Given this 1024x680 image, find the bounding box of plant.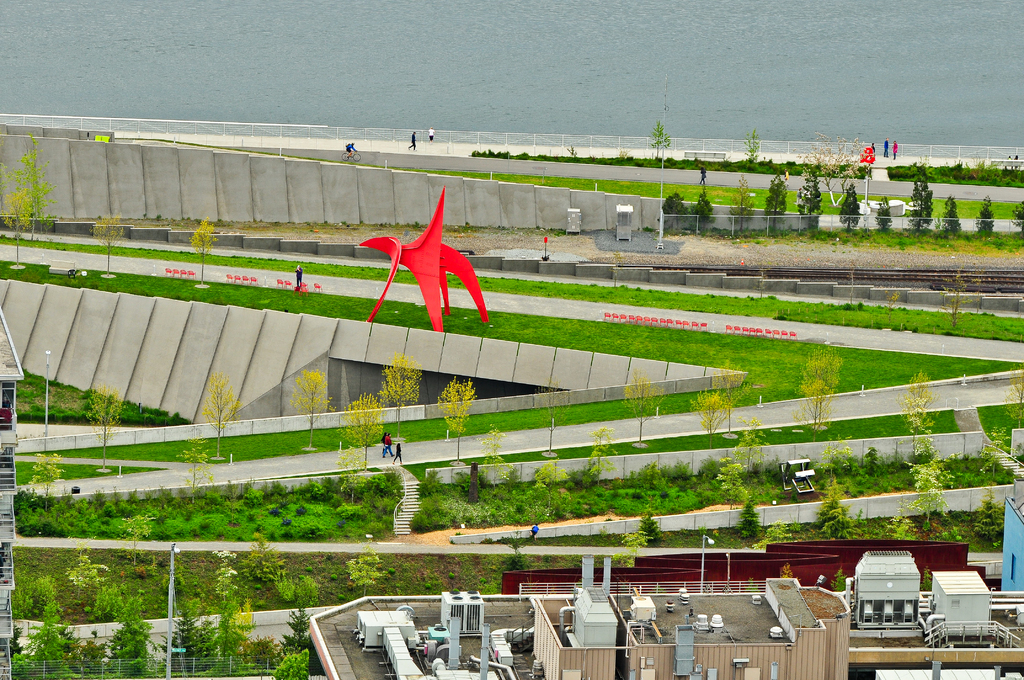
bbox(740, 490, 770, 537).
